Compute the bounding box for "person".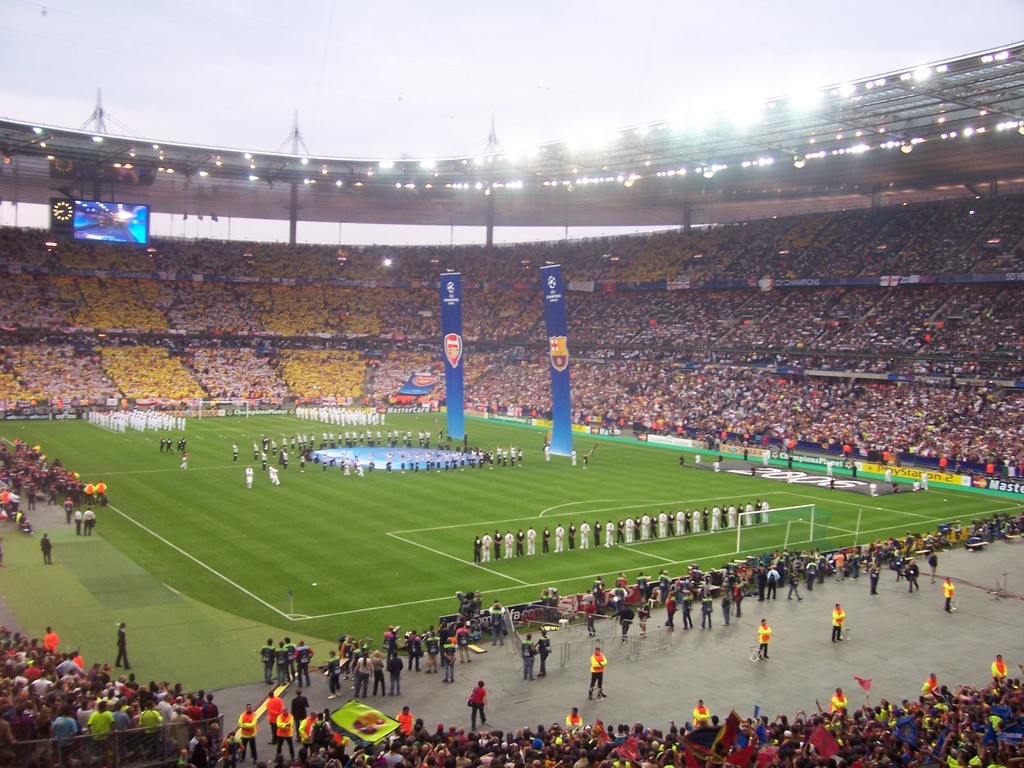
{"left": 825, "top": 687, "right": 849, "bottom": 711}.
